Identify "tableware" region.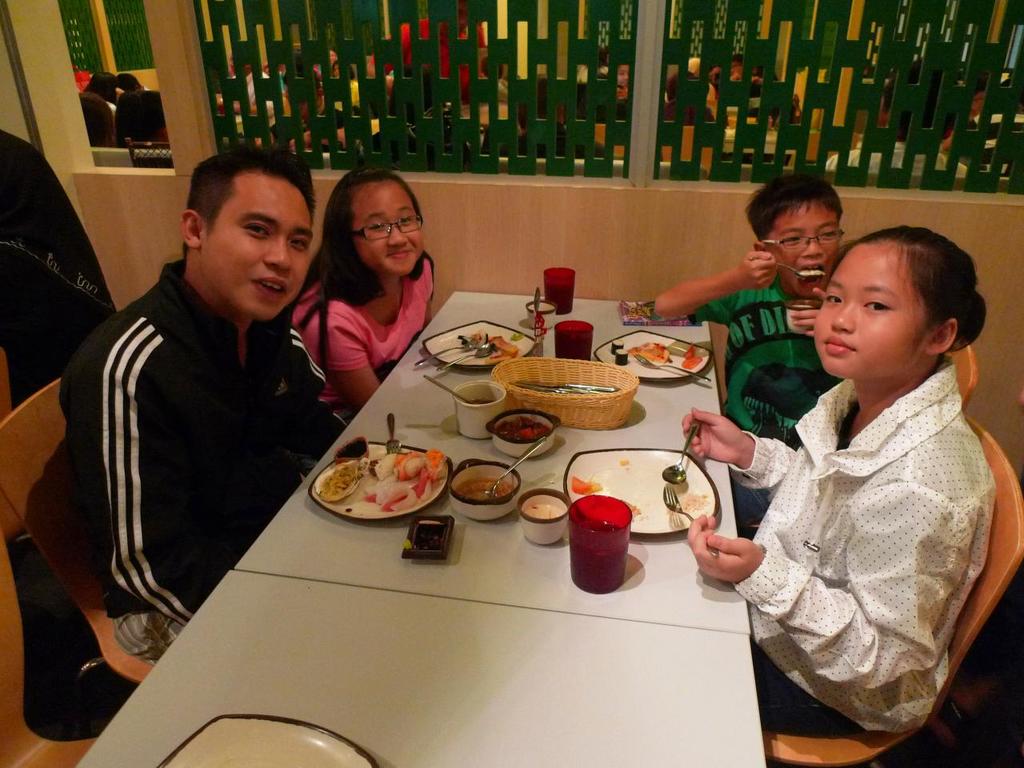
Region: (430, 341, 494, 374).
